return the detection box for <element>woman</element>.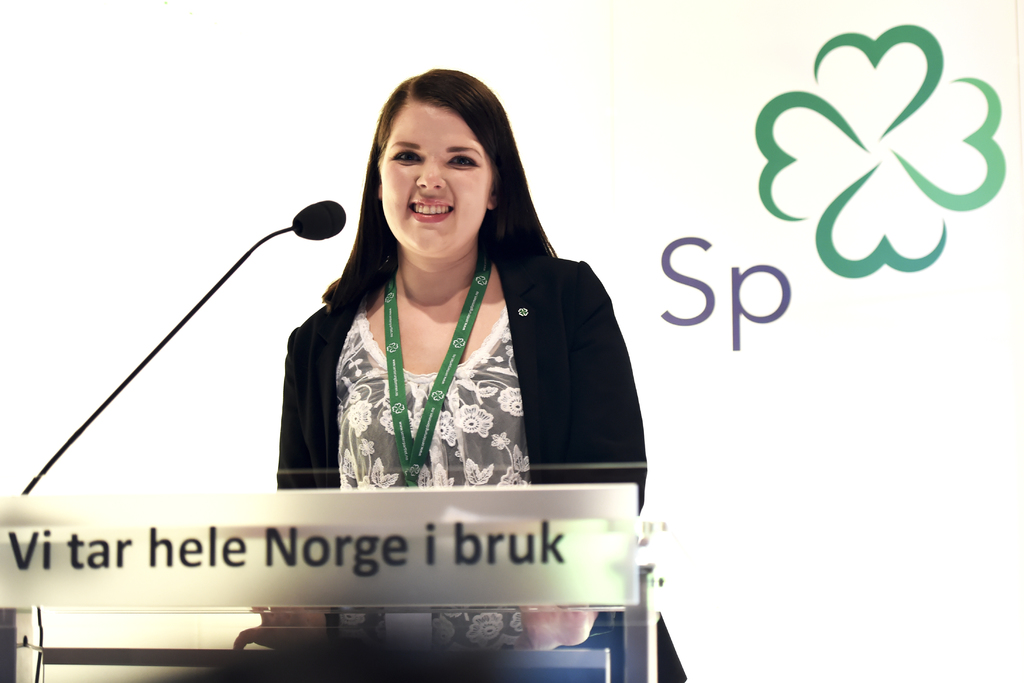
{"x1": 198, "y1": 104, "x2": 634, "y2": 619}.
